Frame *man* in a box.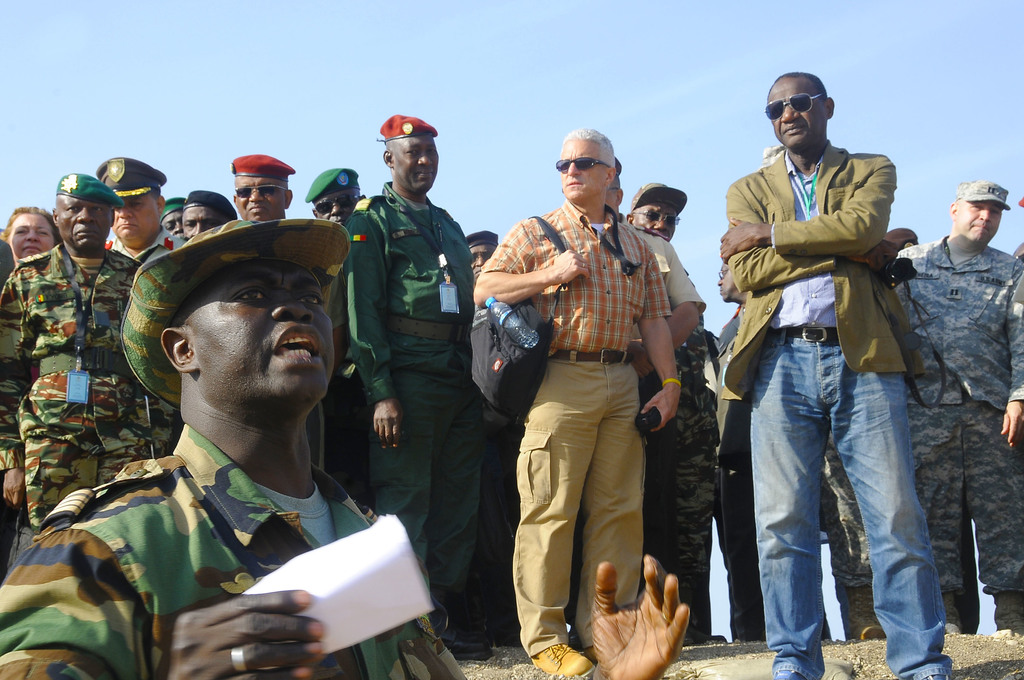
bbox=(473, 119, 683, 679).
